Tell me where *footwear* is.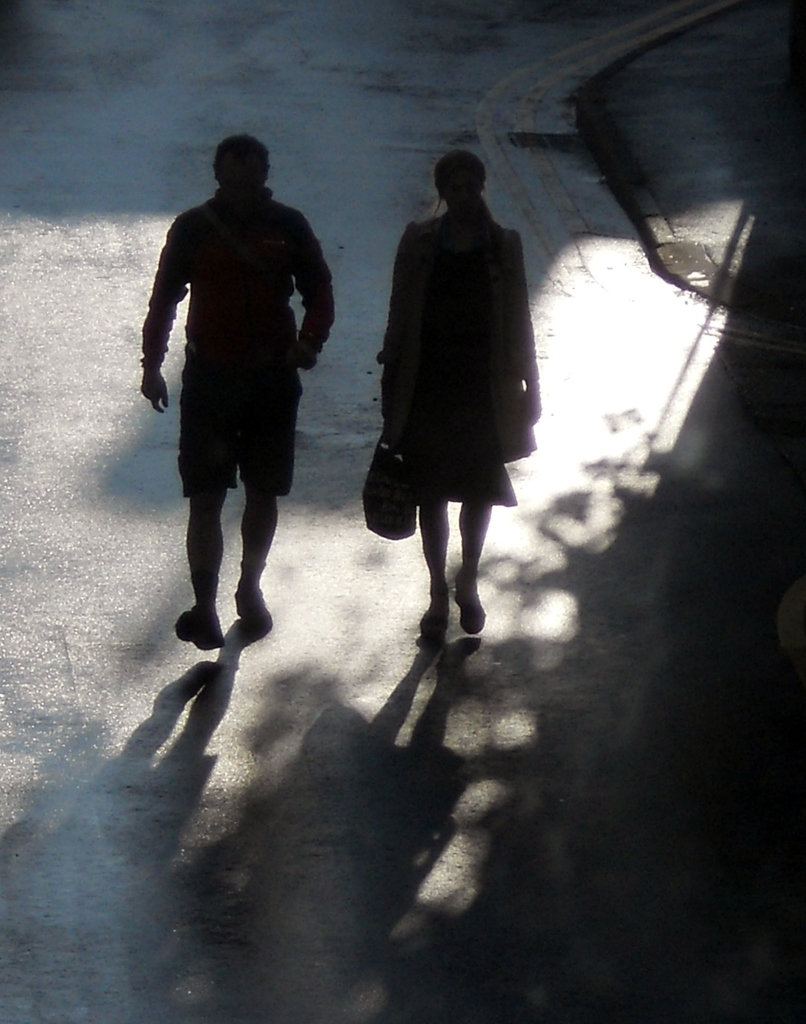
*footwear* is at rect(451, 588, 490, 636).
